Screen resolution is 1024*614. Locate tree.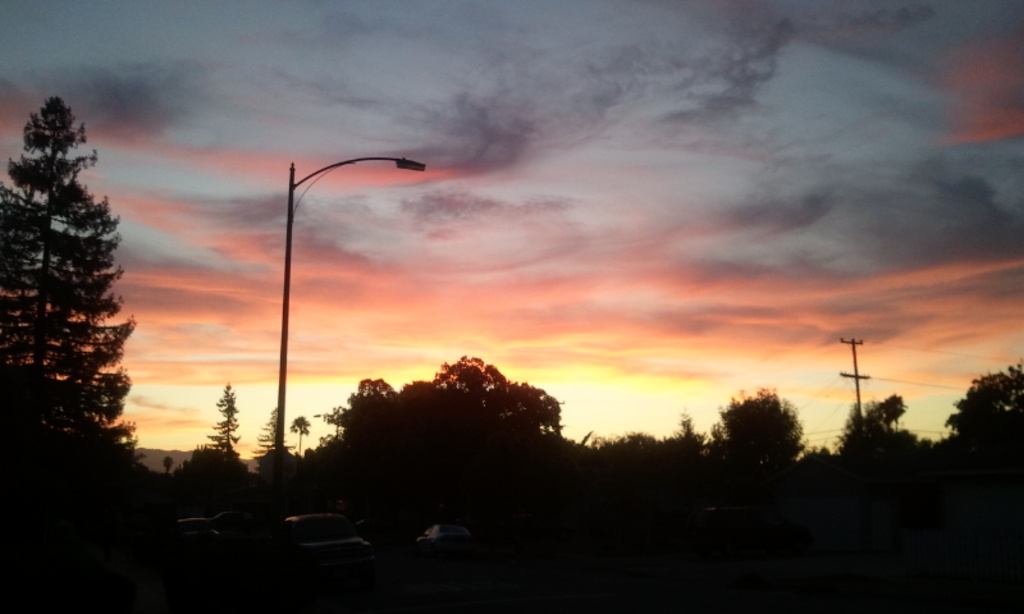
bbox=[945, 363, 1023, 431].
